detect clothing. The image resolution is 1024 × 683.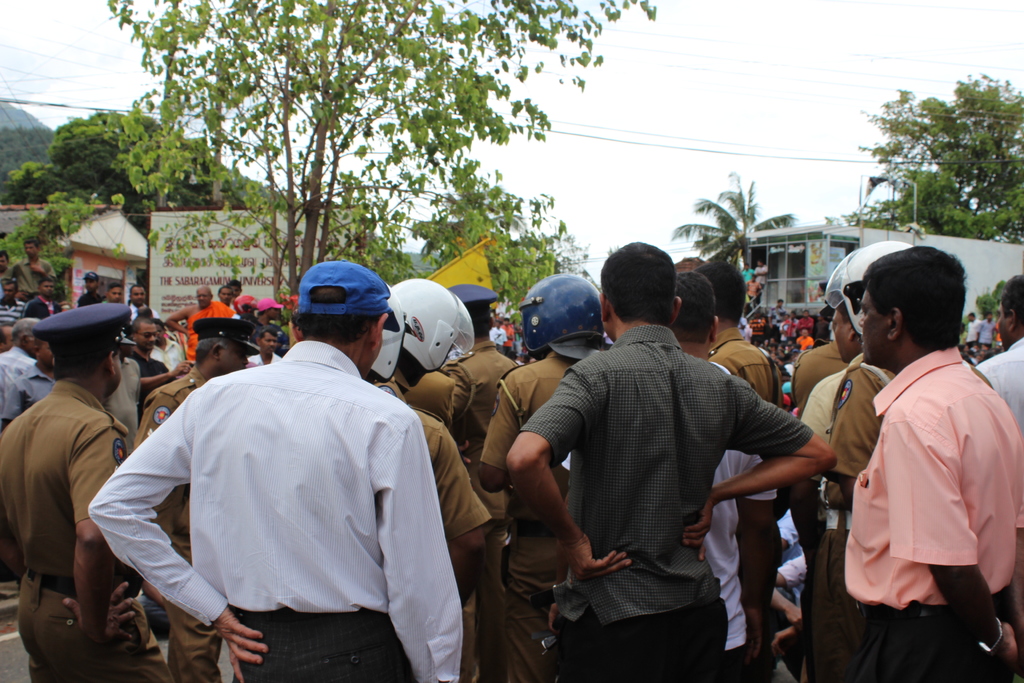
locate(559, 355, 776, 682).
